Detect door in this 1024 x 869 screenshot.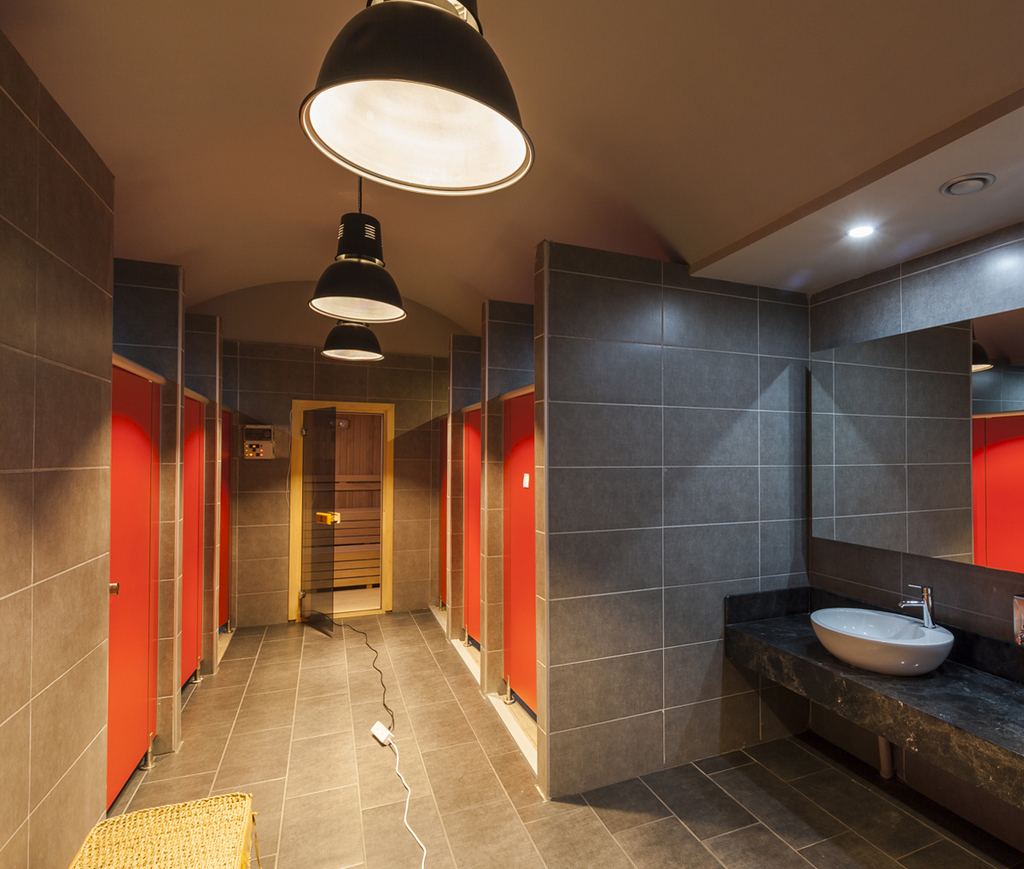
Detection: (183, 394, 205, 690).
